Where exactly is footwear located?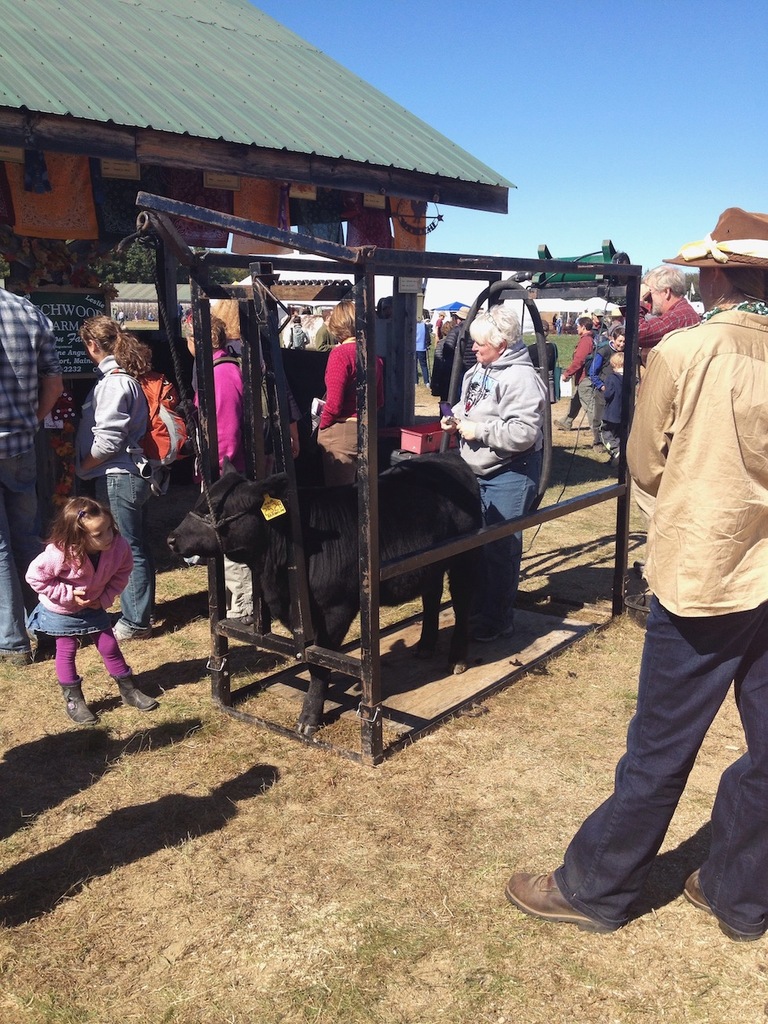
Its bounding box is l=65, t=674, r=100, b=727.
